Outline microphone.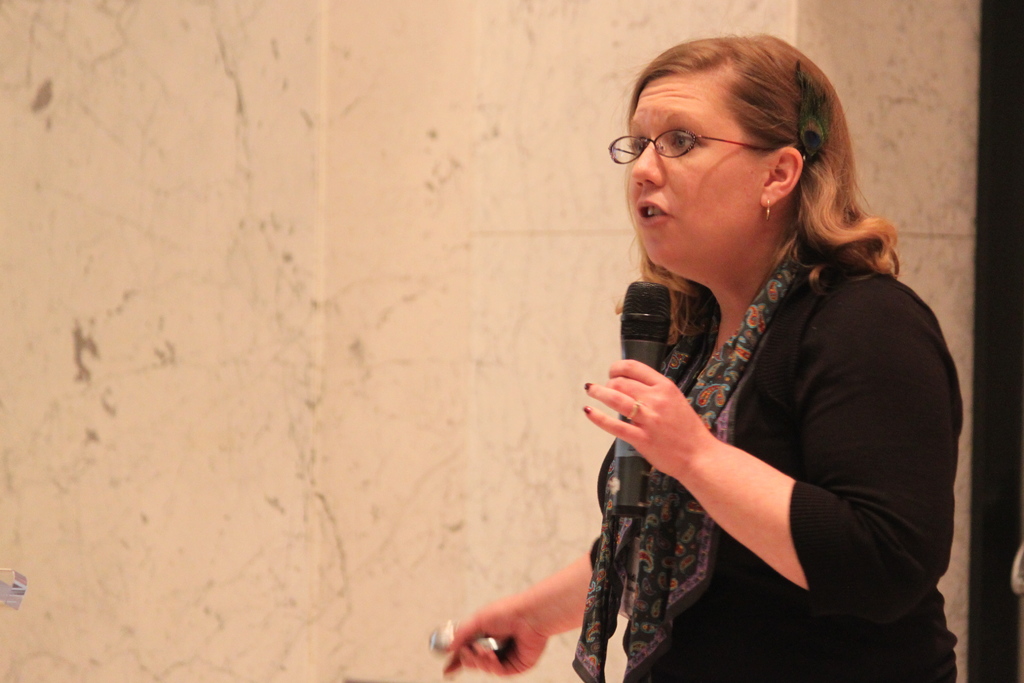
Outline: l=621, t=281, r=673, b=514.
